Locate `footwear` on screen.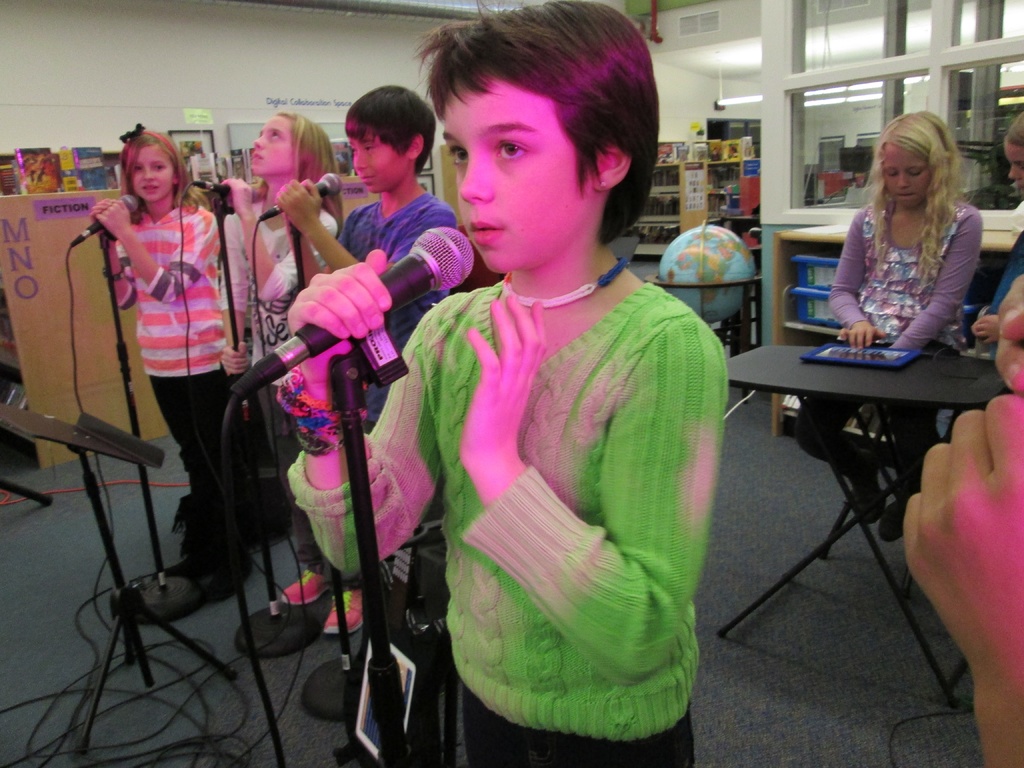
On screen at {"left": 281, "top": 567, "right": 330, "bottom": 605}.
